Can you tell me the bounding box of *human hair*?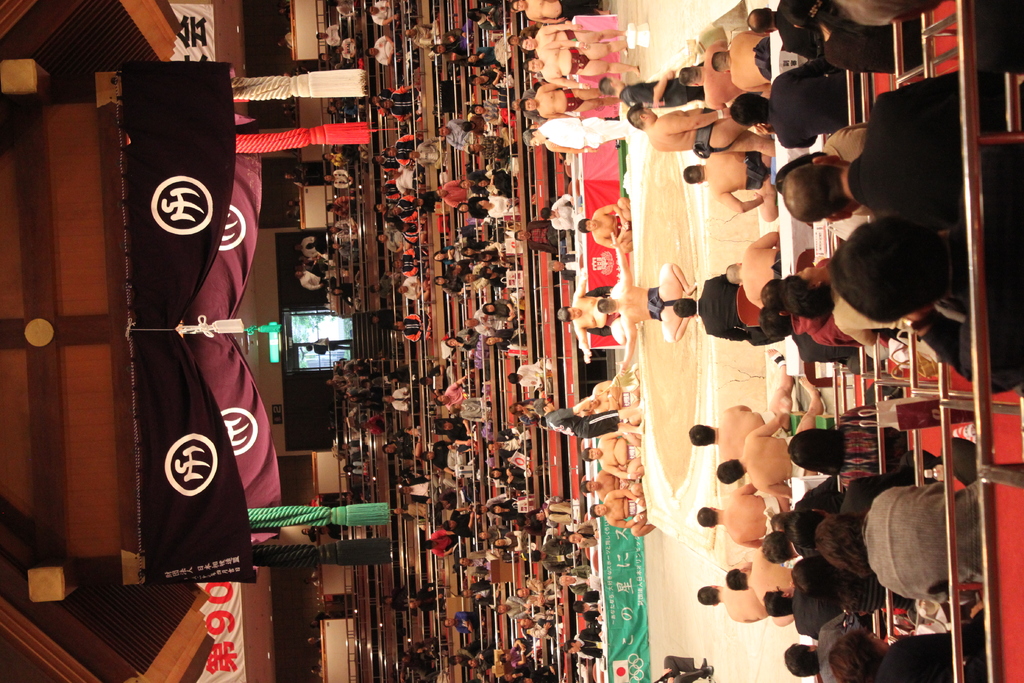
crop(506, 34, 515, 47).
